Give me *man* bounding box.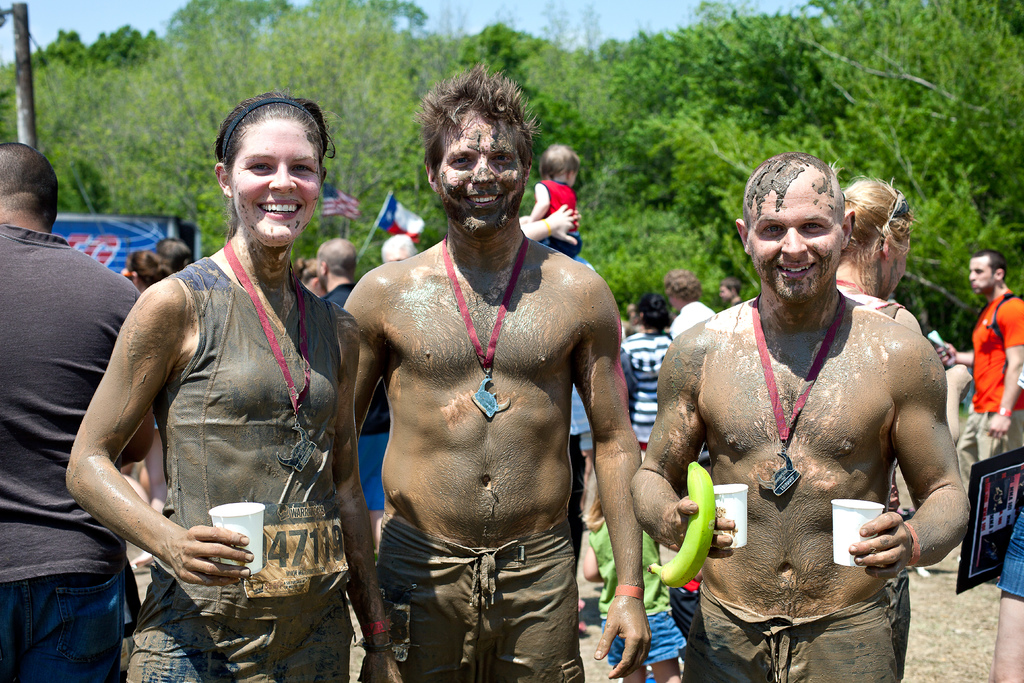
(x1=0, y1=145, x2=141, y2=682).
